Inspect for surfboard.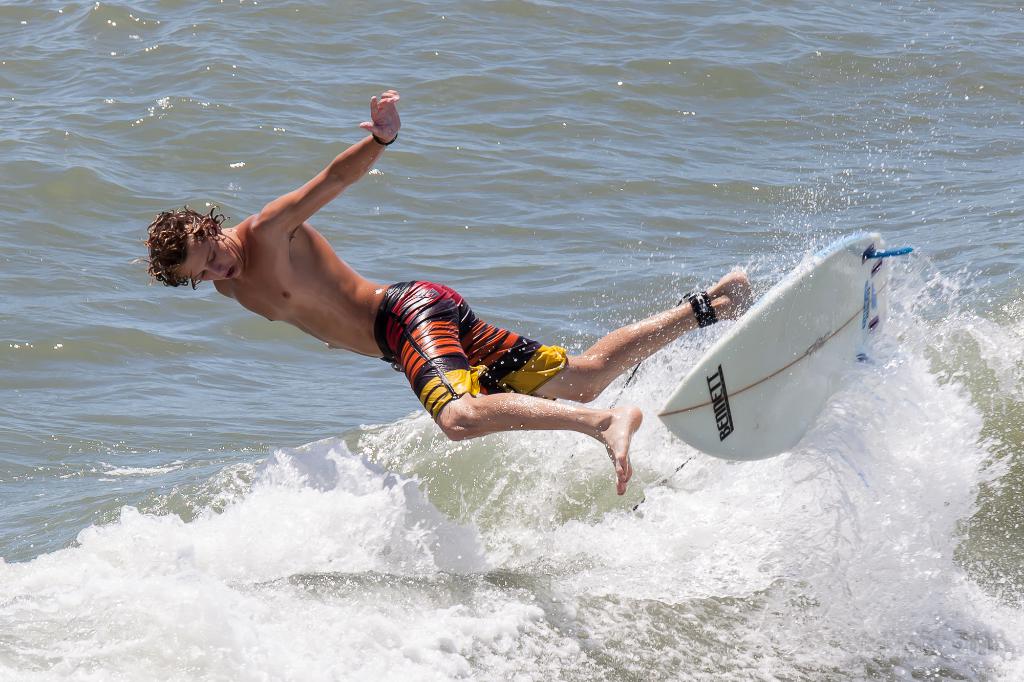
Inspection: select_region(659, 230, 909, 461).
